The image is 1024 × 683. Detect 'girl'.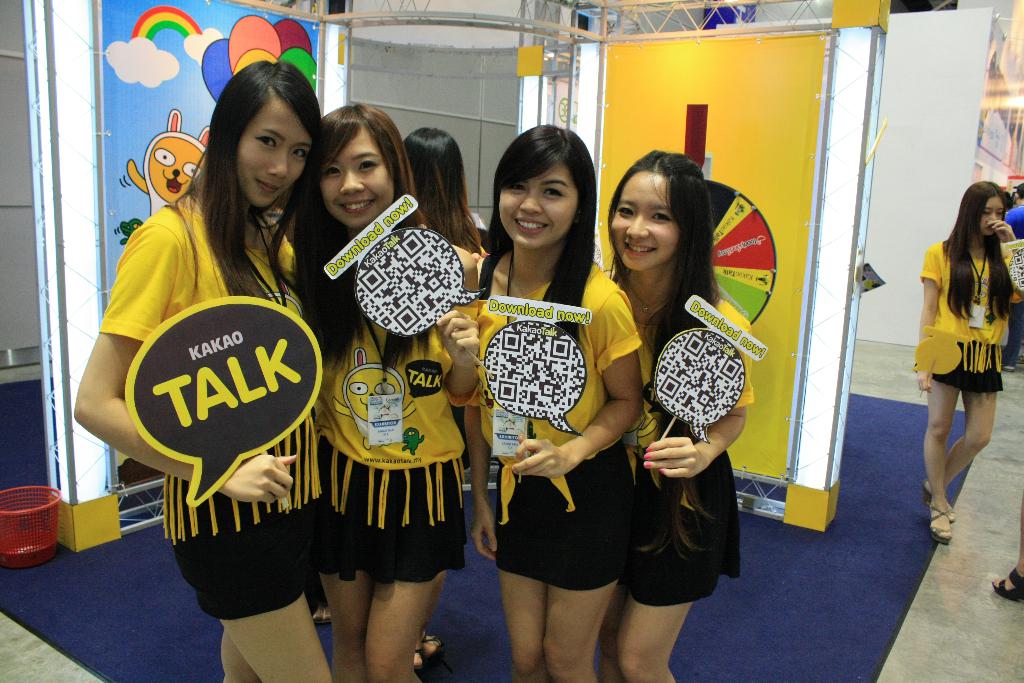
Detection: {"x1": 266, "y1": 99, "x2": 486, "y2": 682}.
